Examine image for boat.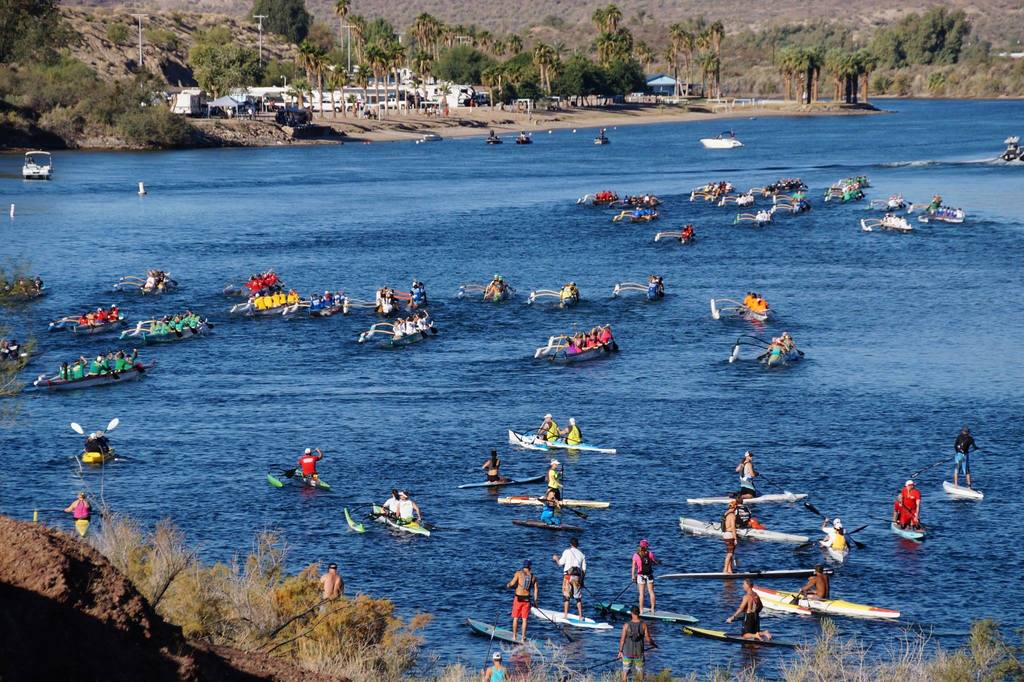
Examination result: [517,517,592,530].
